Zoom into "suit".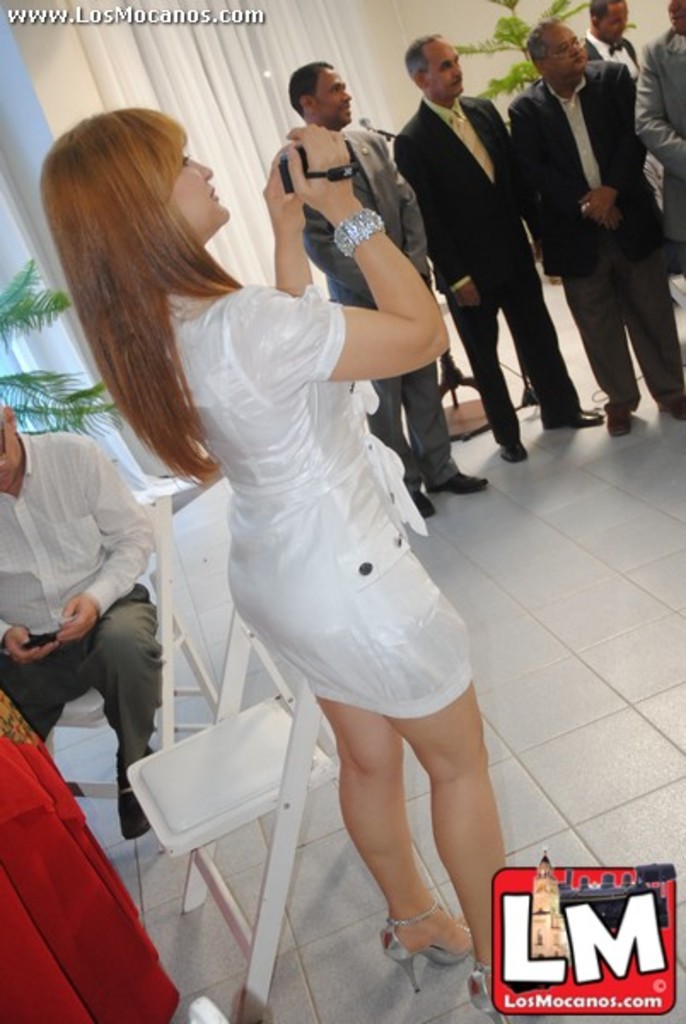
Zoom target: 515/27/662/437.
